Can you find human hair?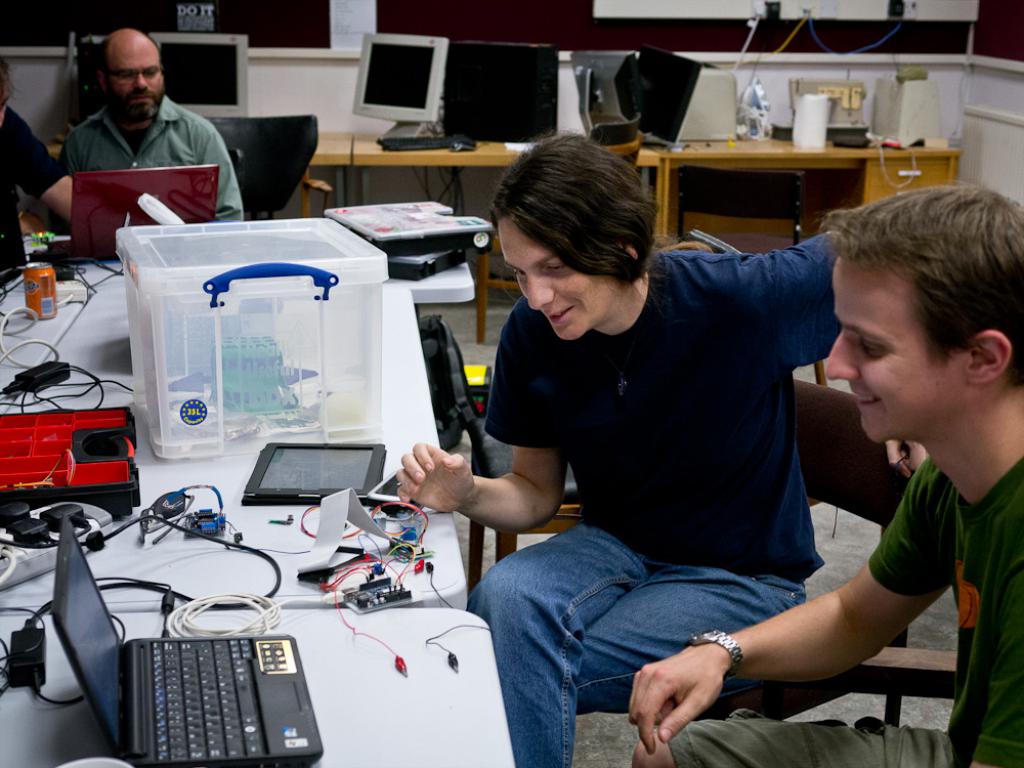
Yes, bounding box: [0,53,22,103].
